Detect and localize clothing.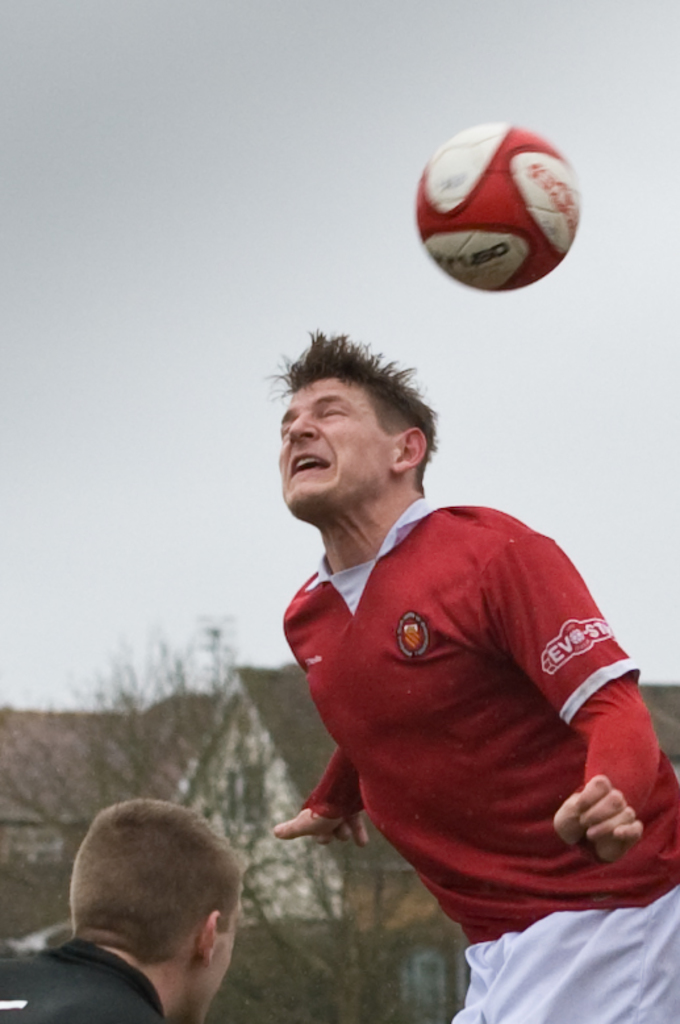
Localized at 310/495/679/1023.
